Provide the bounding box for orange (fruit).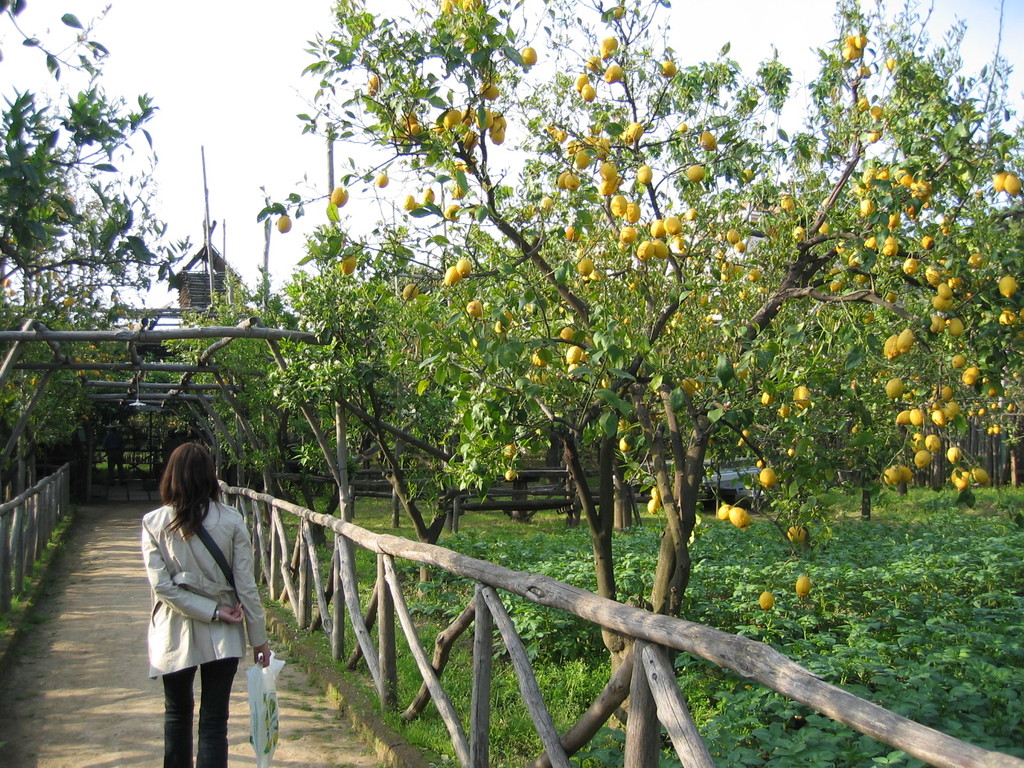
<box>948,442,963,458</box>.
